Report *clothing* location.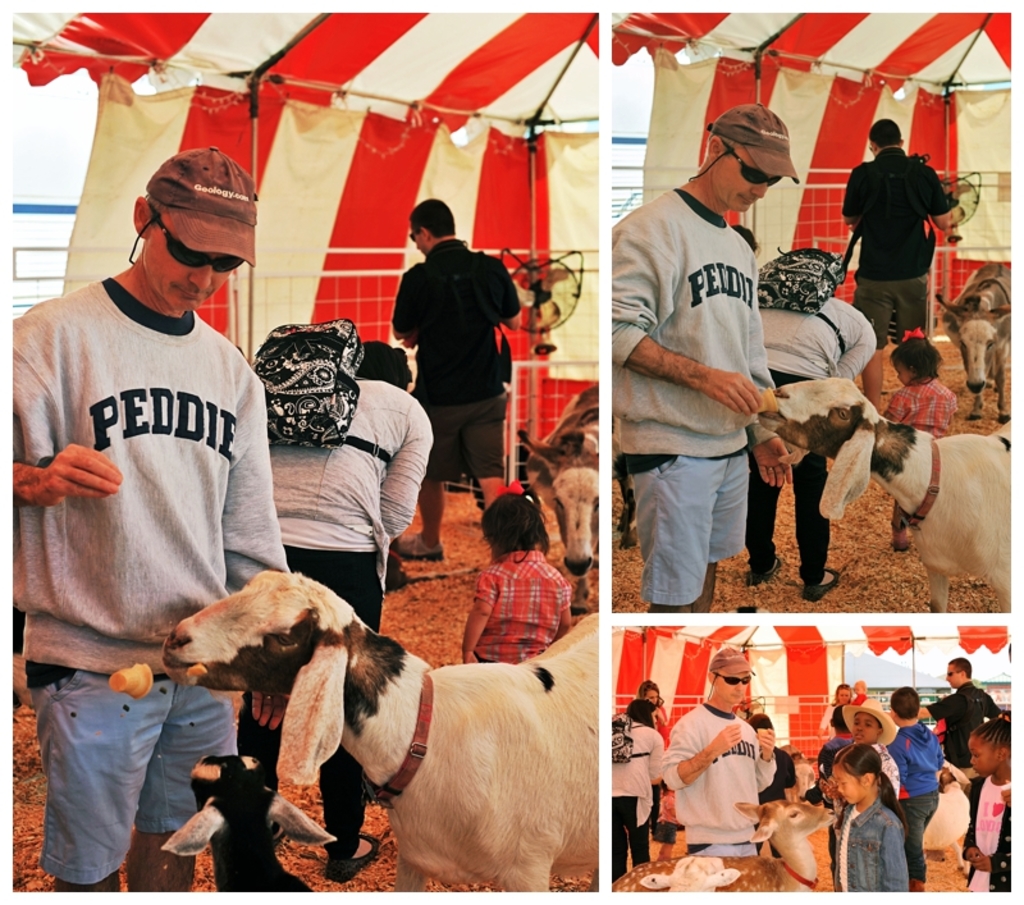
Report: [left=393, top=236, right=521, bottom=480].
